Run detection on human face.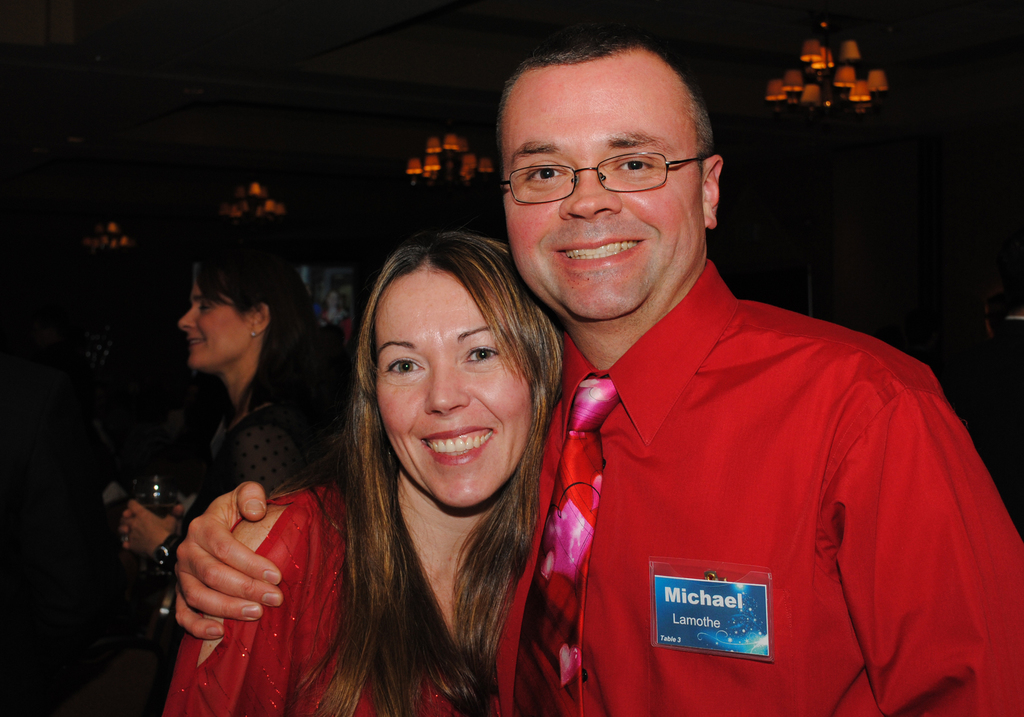
Result: 181:275:252:371.
